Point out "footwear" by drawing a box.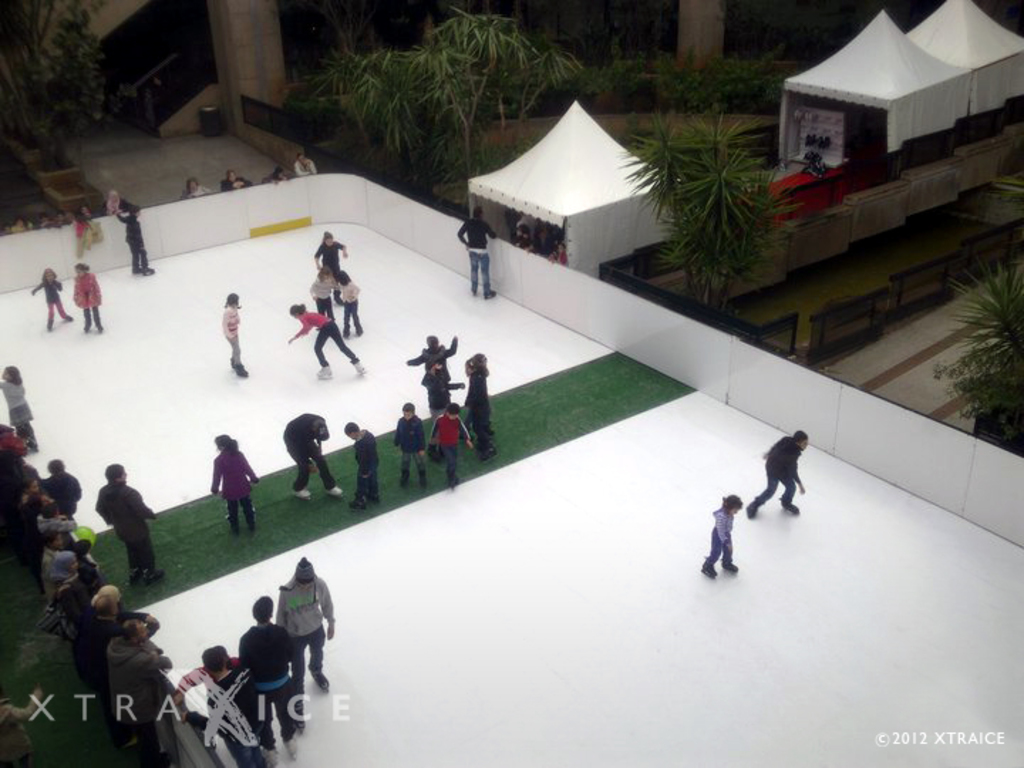
{"x1": 781, "y1": 501, "x2": 799, "y2": 516}.
